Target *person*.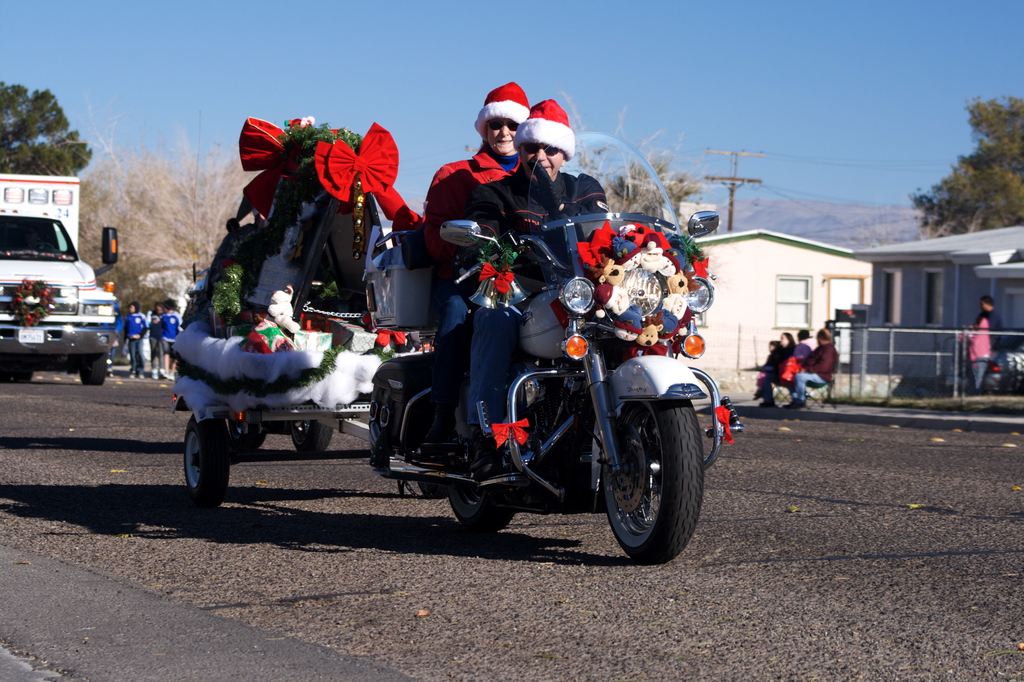
Target region: 160 300 182 376.
